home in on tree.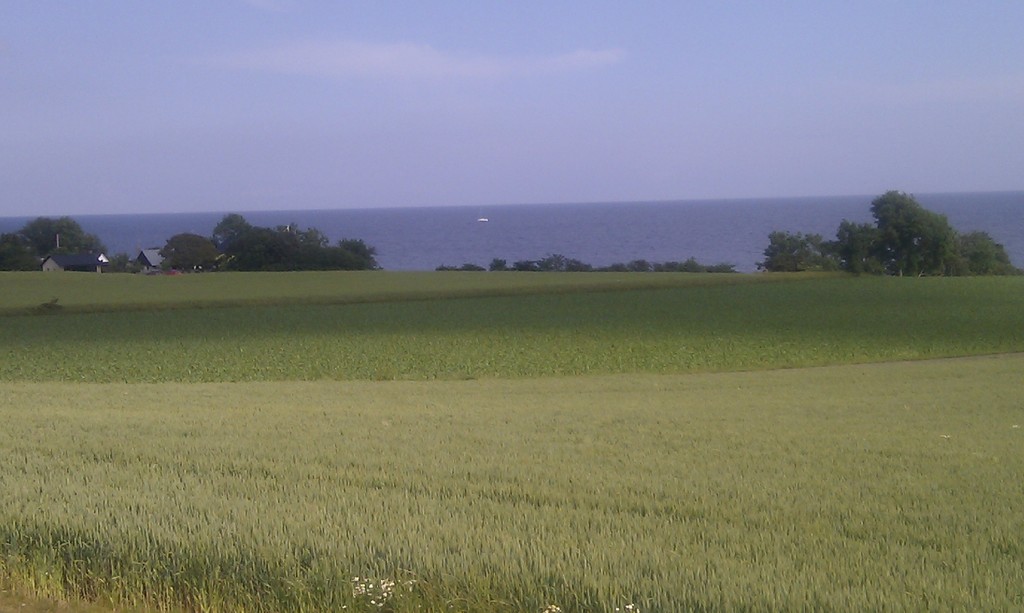
Homed in at 209, 209, 269, 264.
